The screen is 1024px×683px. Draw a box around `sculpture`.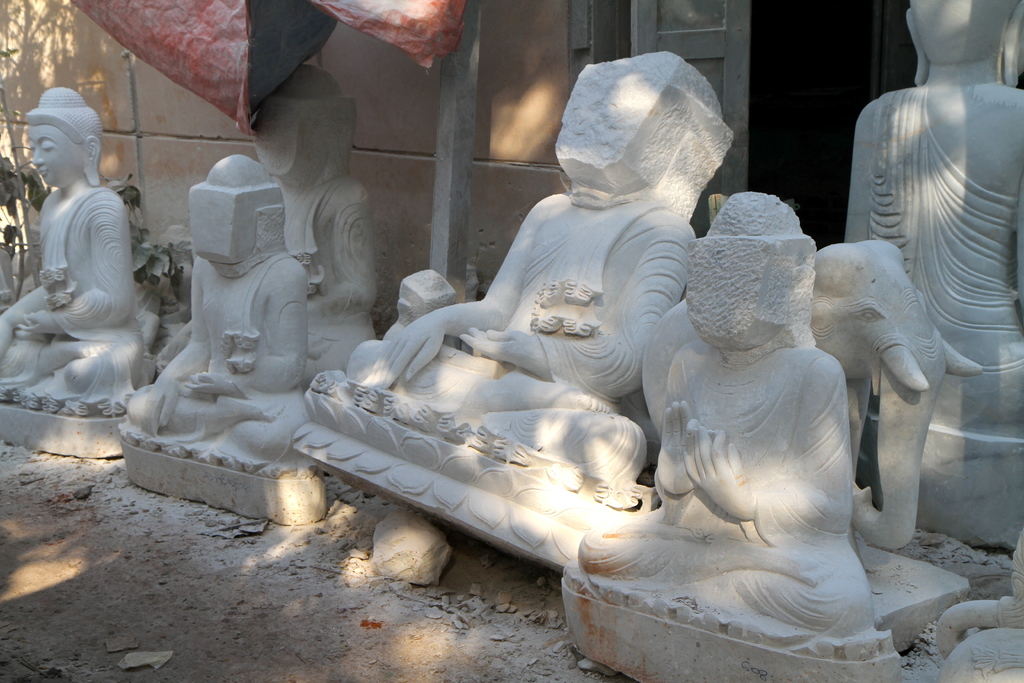
558 184 893 682.
